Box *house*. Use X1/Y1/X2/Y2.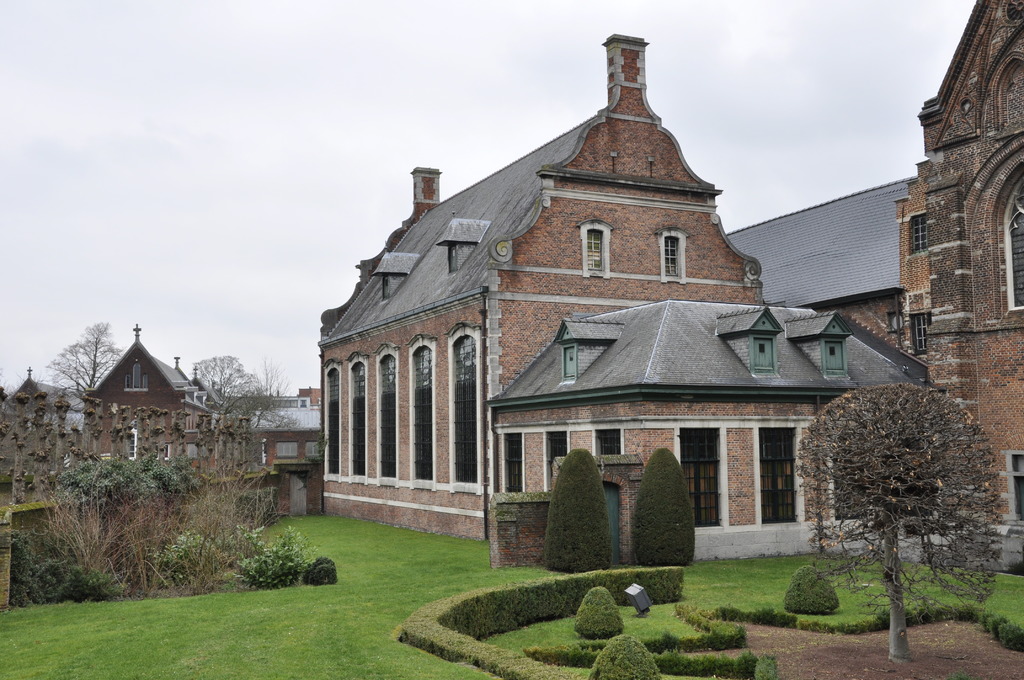
86/324/198/463.
